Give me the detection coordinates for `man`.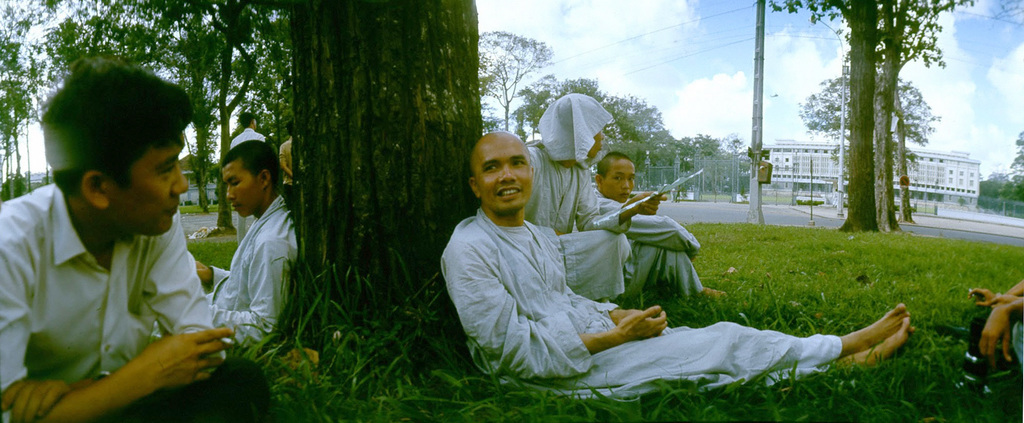
BBox(195, 137, 298, 340).
